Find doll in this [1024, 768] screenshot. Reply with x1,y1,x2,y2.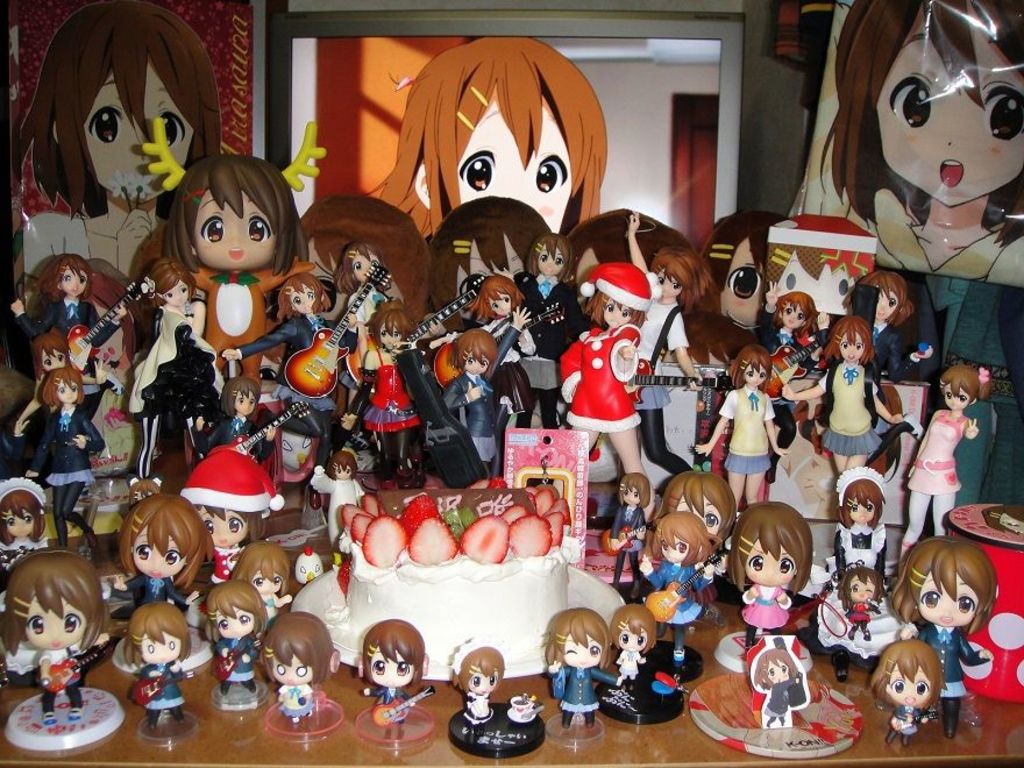
311,443,364,540.
